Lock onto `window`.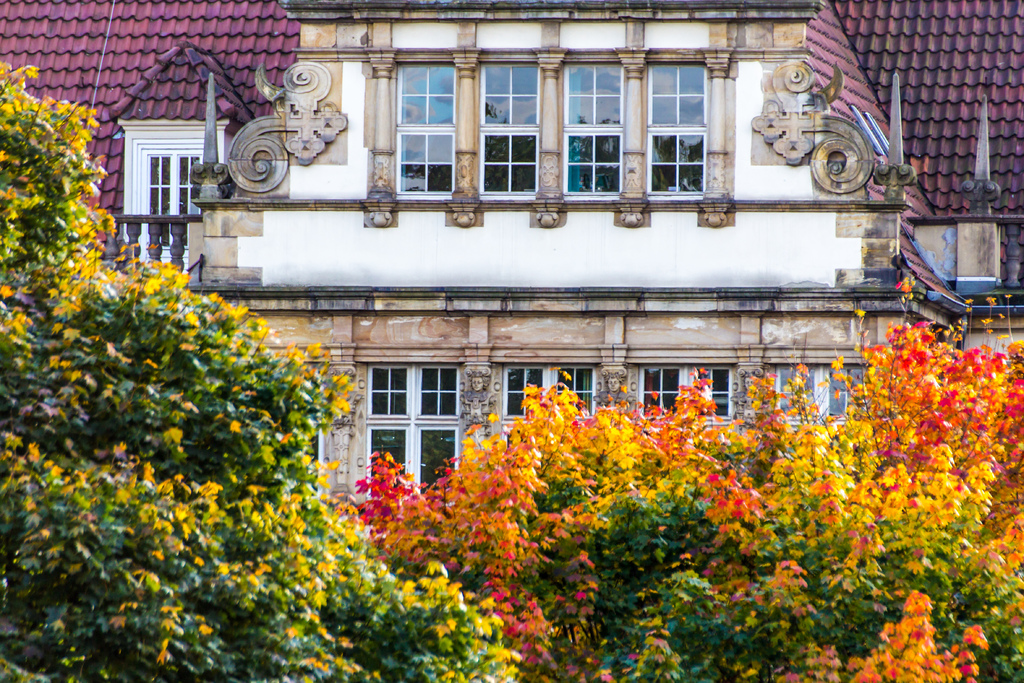
Locked: 362,329,468,472.
